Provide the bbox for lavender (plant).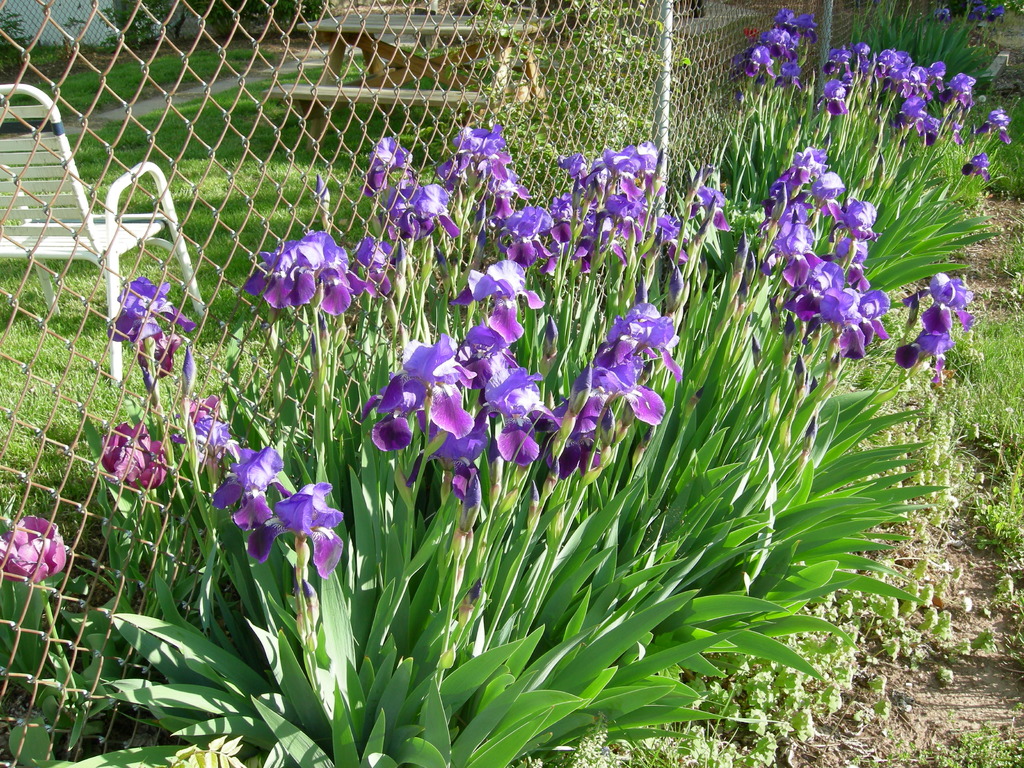
{"x1": 301, "y1": 176, "x2": 344, "y2": 241}.
